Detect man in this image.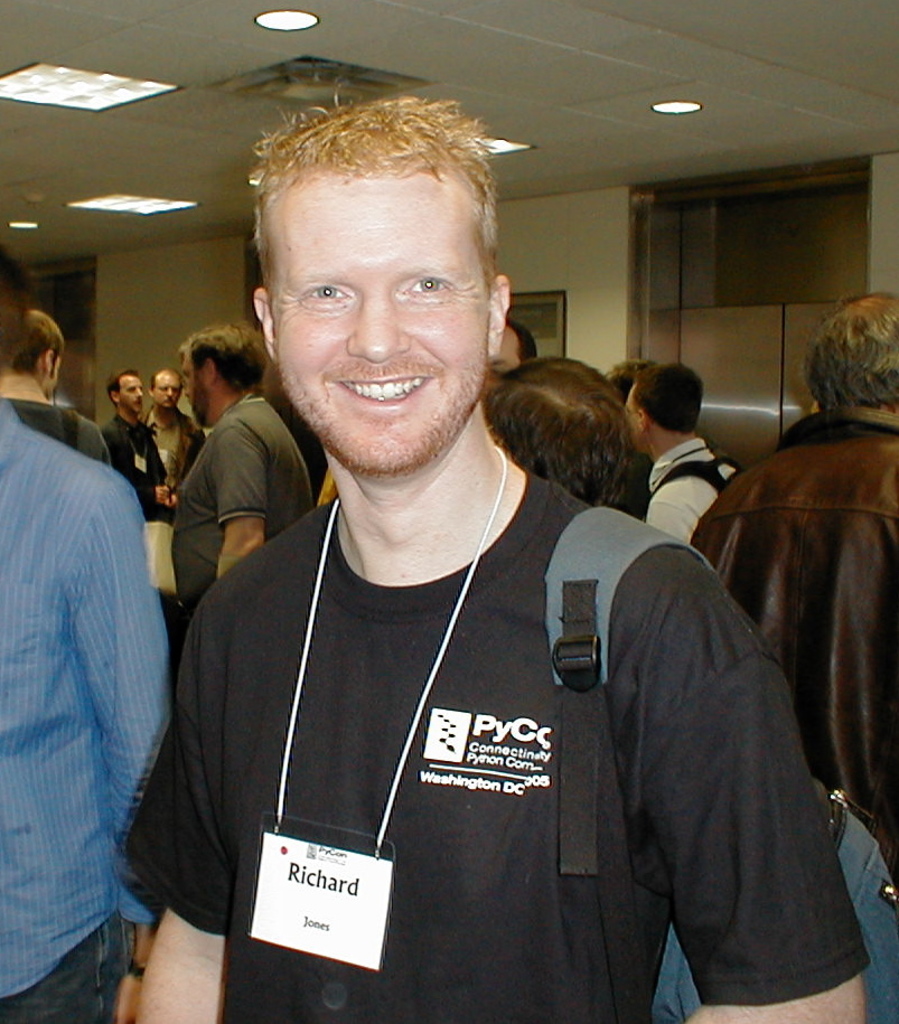
Detection: detection(167, 322, 315, 588).
